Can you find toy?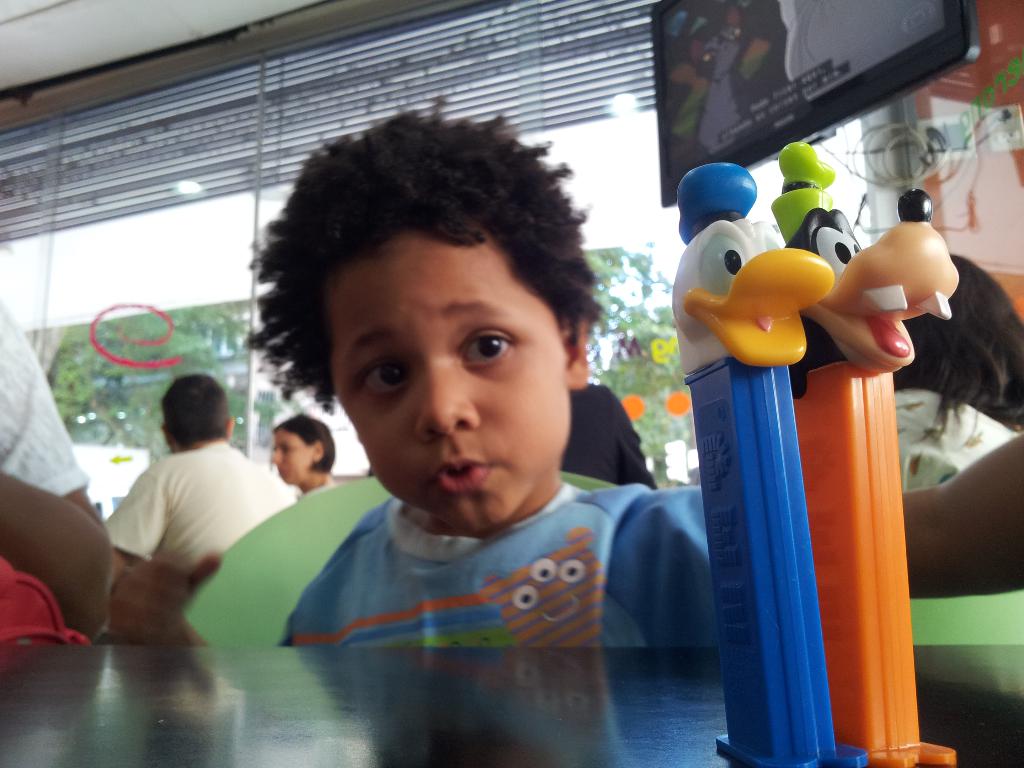
Yes, bounding box: region(769, 135, 964, 767).
